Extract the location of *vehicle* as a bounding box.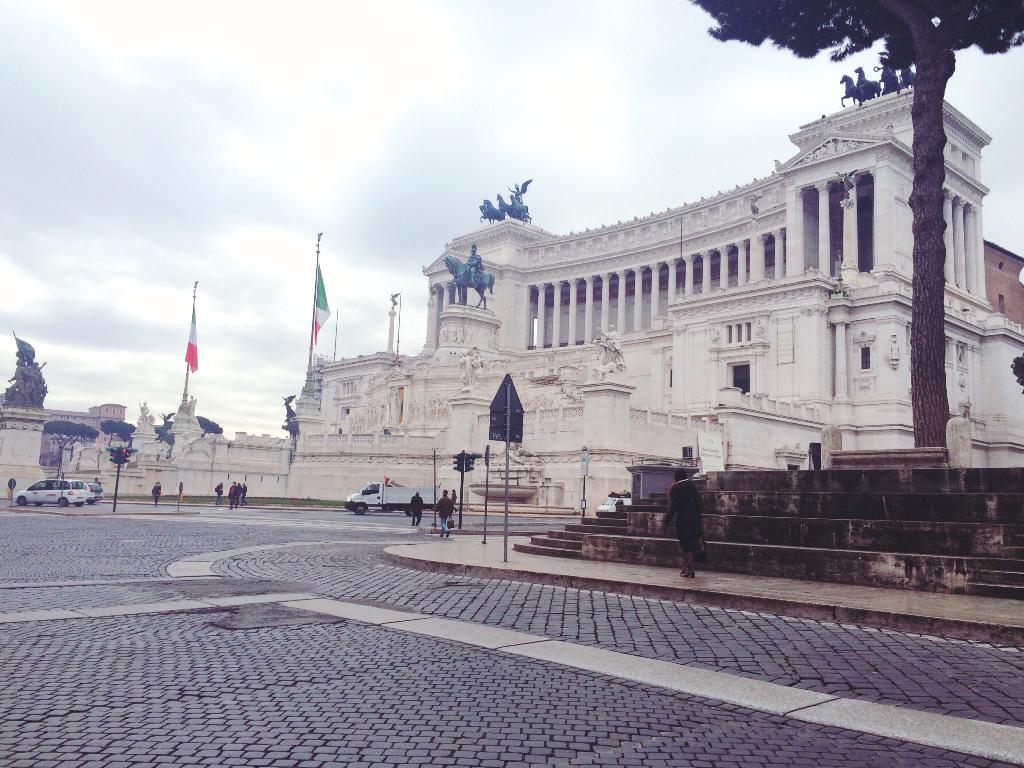
bbox=[591, 493, 629, 516].
